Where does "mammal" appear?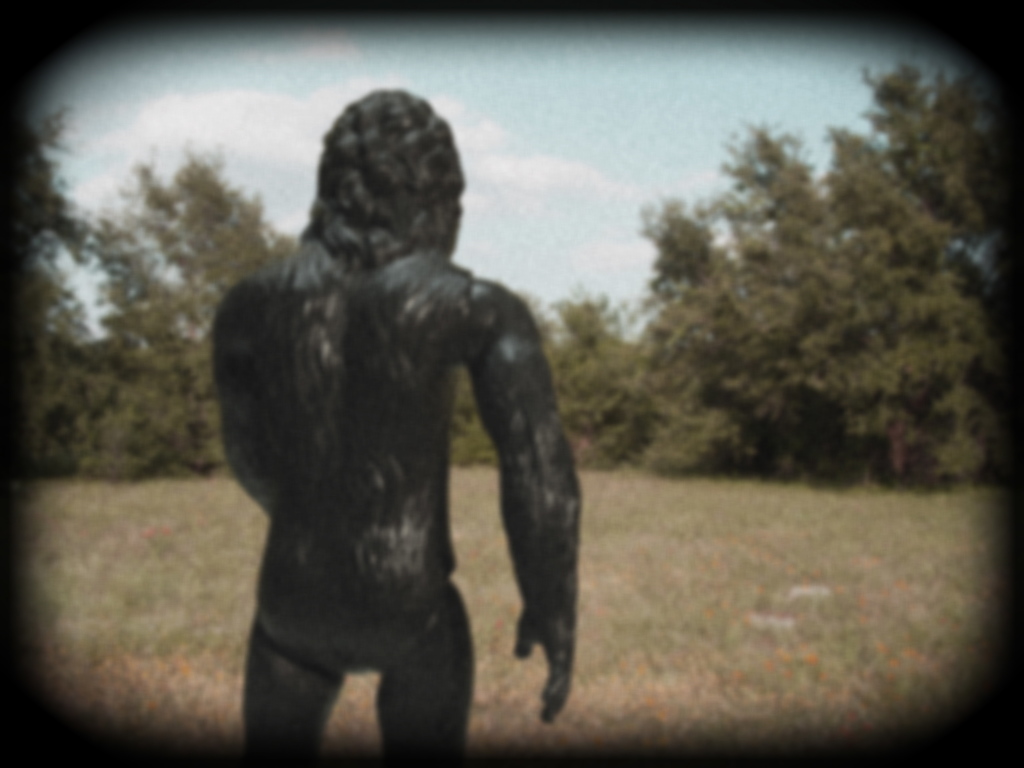
Appears at pyautogui.locateOnScreen(205, 99, 595, 767).
